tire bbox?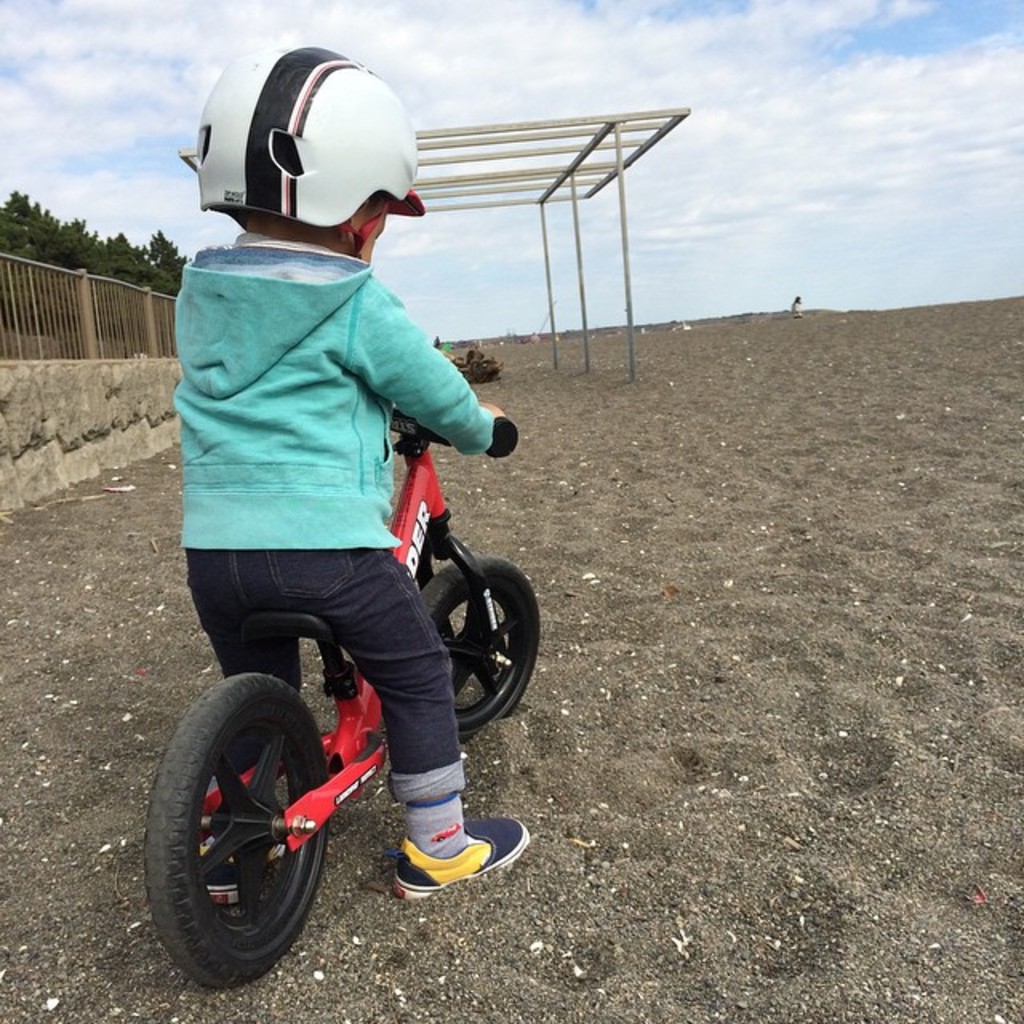
rect(152, 651, 339, 998)
